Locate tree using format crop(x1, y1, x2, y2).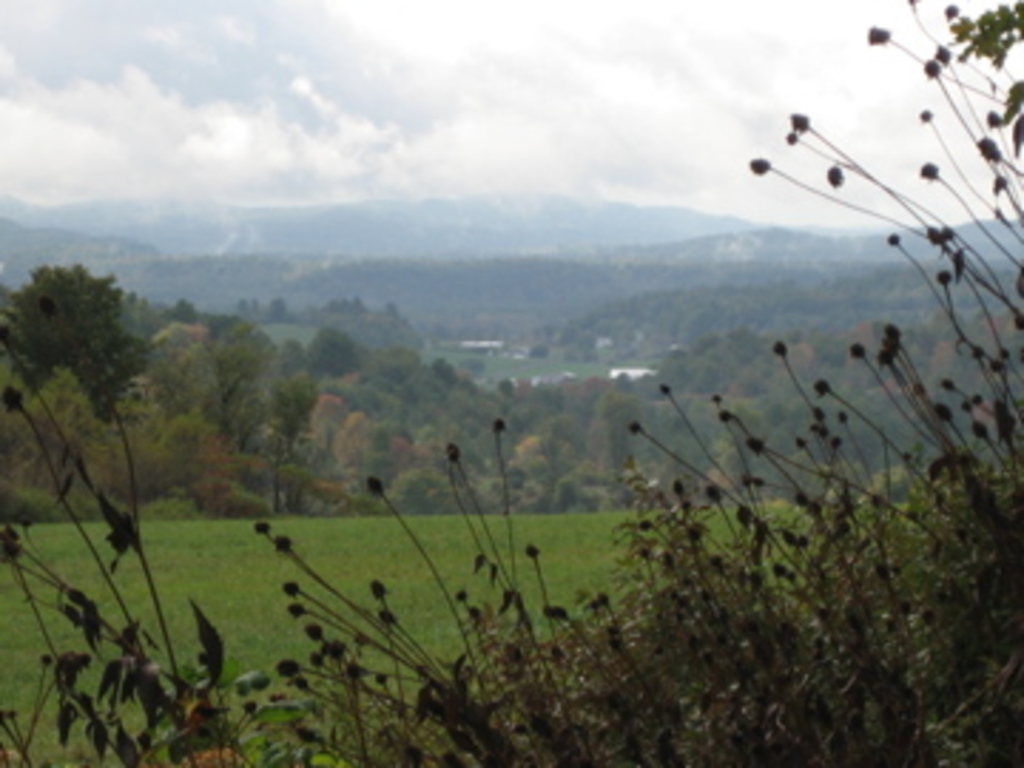
crop(0, 0, 1021, 765).
